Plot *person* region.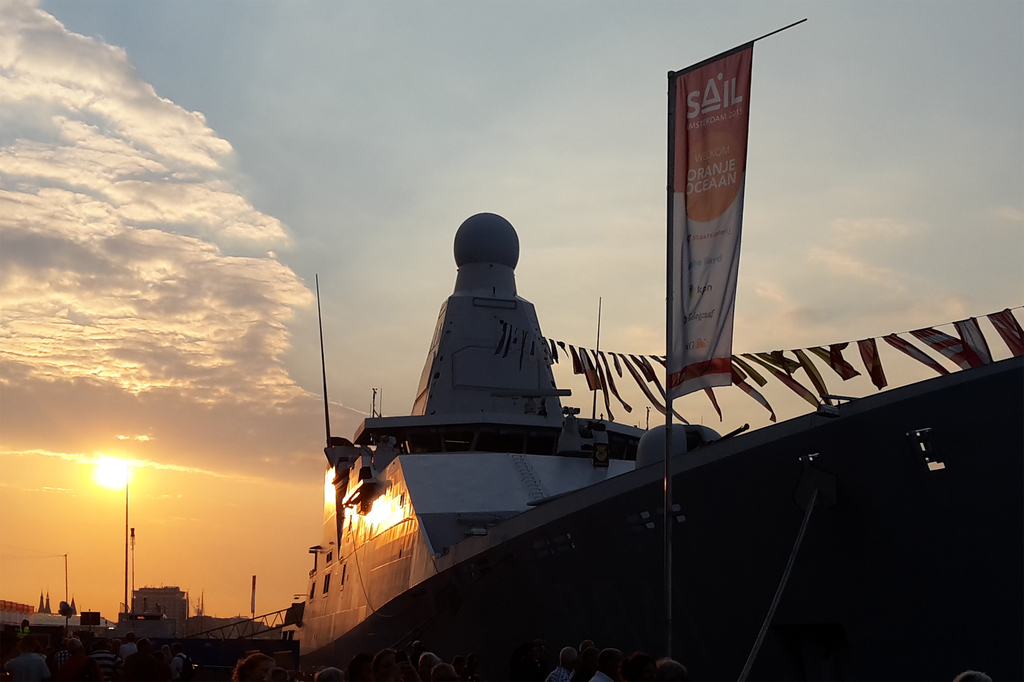
Plotted at <region>368, 643, 408, 679</region>.
